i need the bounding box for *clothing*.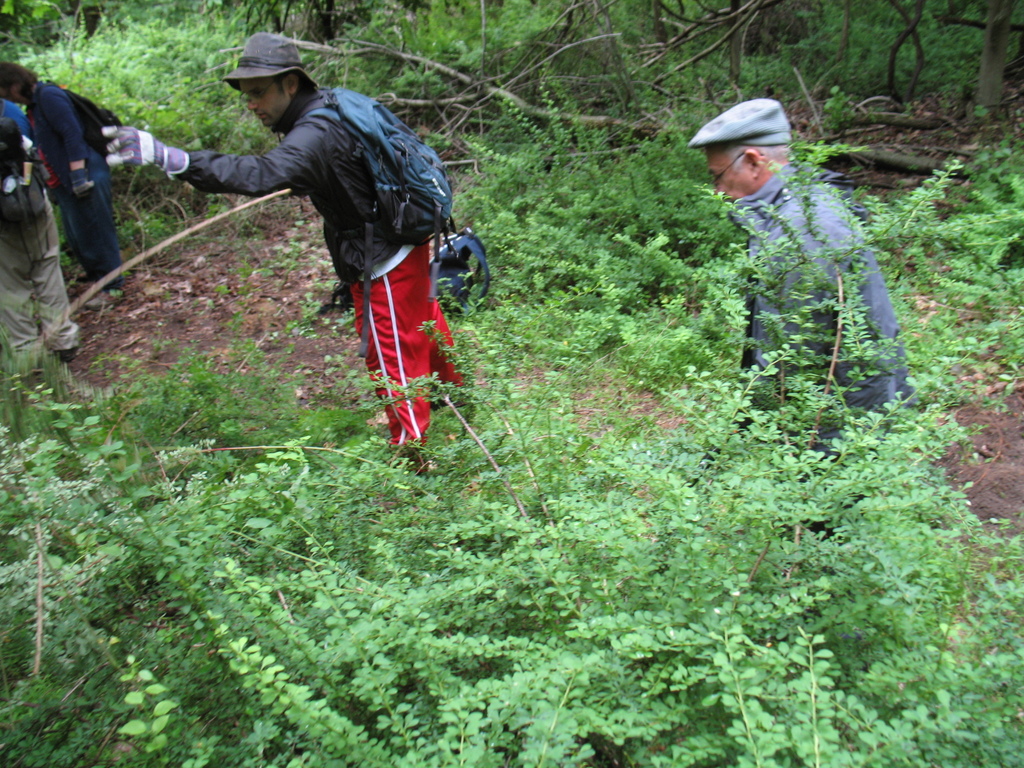
Here it is: (0, 114, 83, 383).
